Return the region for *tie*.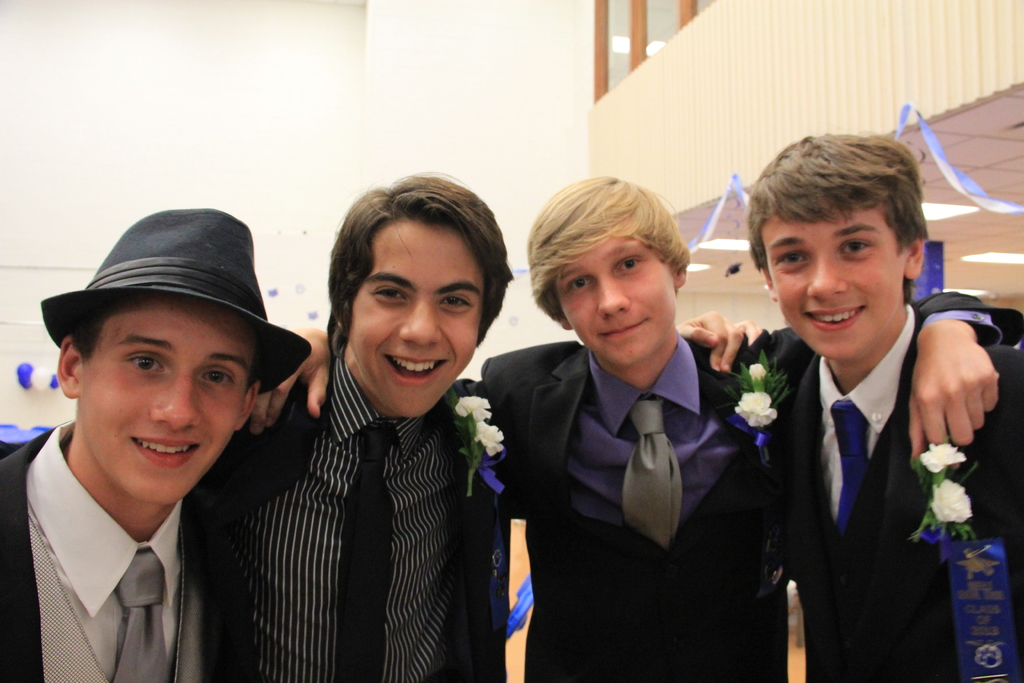
left=826, top=398, right=874, bottom=529.
